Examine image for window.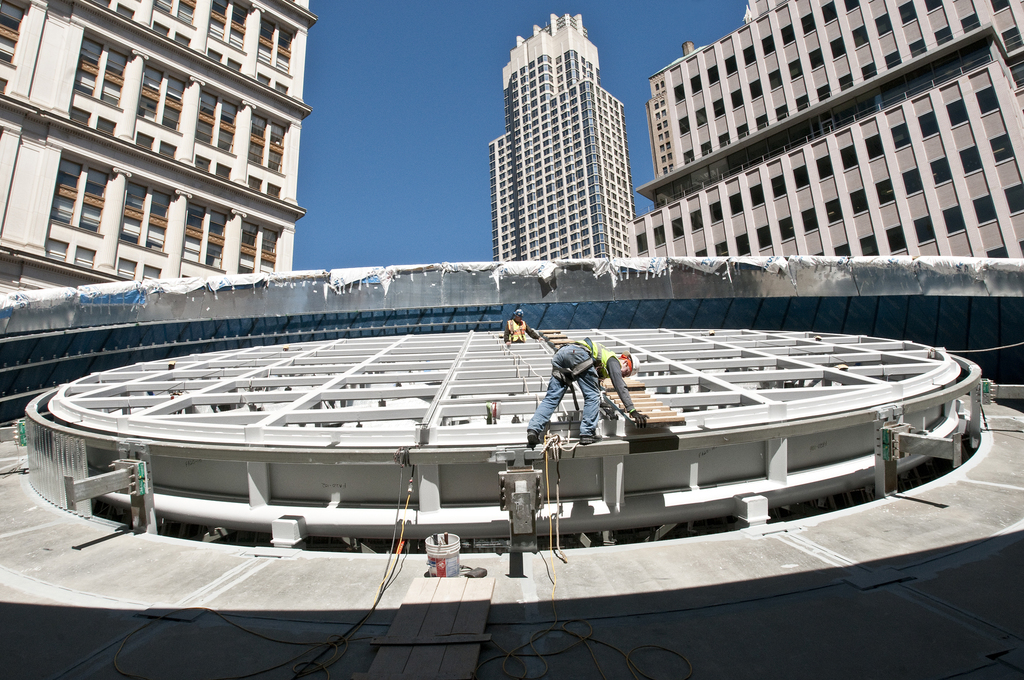
Examination result: [left=926, top=0, right=939, bottom=14].
